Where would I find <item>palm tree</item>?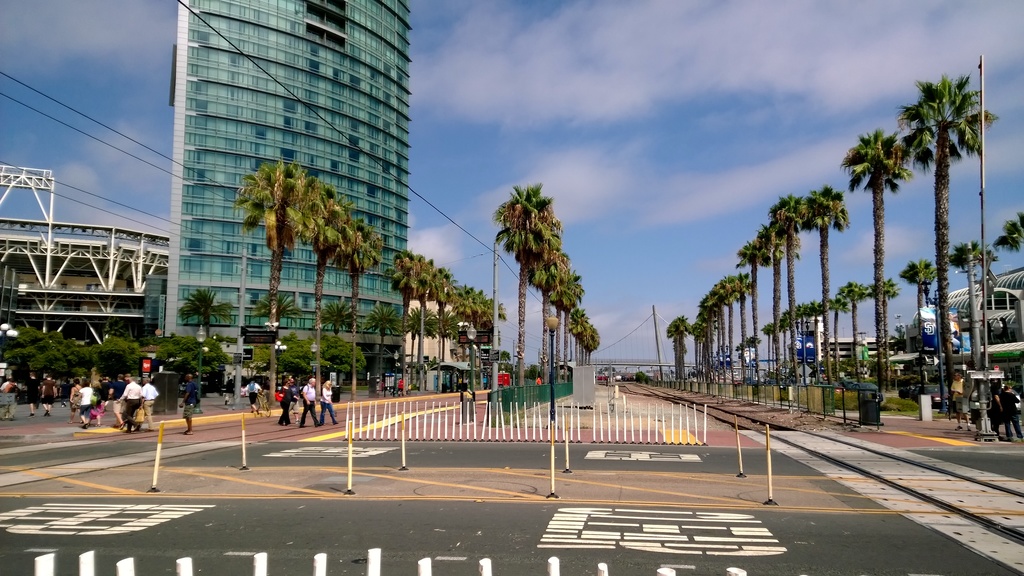
At select_region(541, 257, 590, 374).
